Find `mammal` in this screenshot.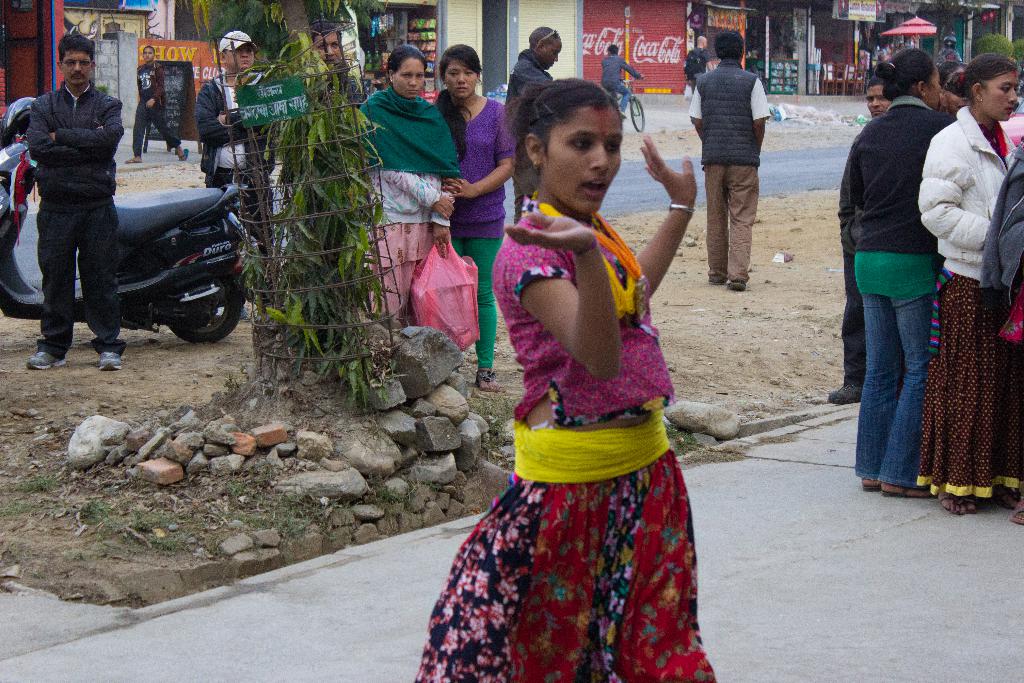
The bounding box for `mammal` is <region>978, 142, 1023, 529</region>.
